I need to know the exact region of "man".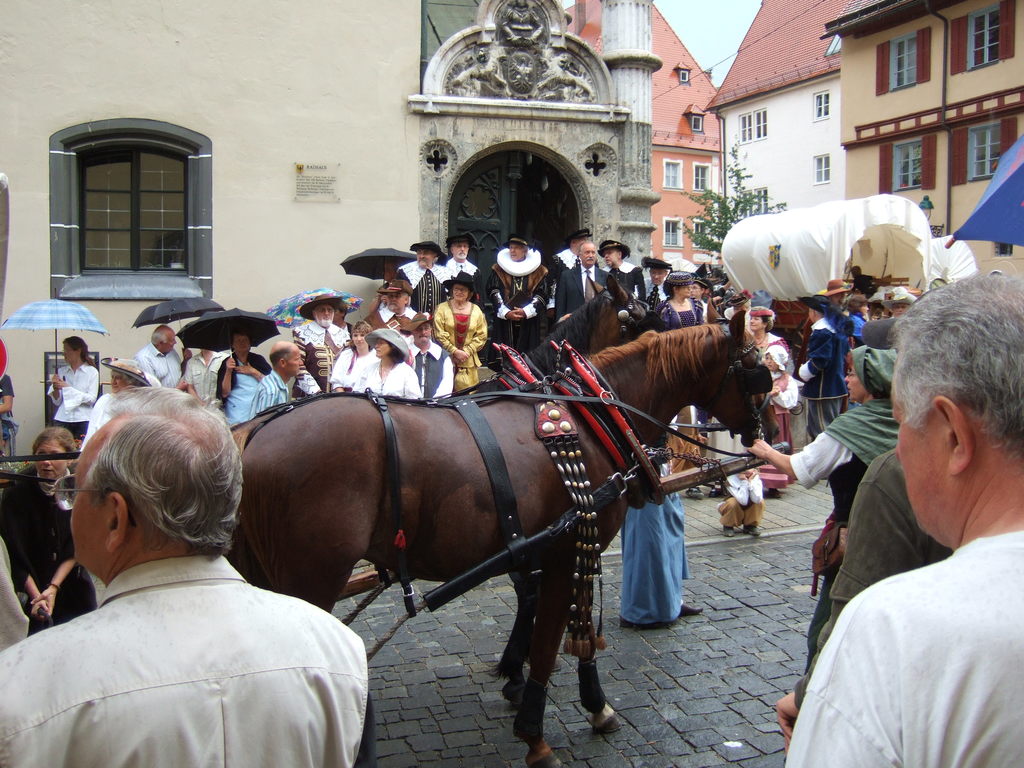
Region: bbox=(551, 225, 599, 280).
